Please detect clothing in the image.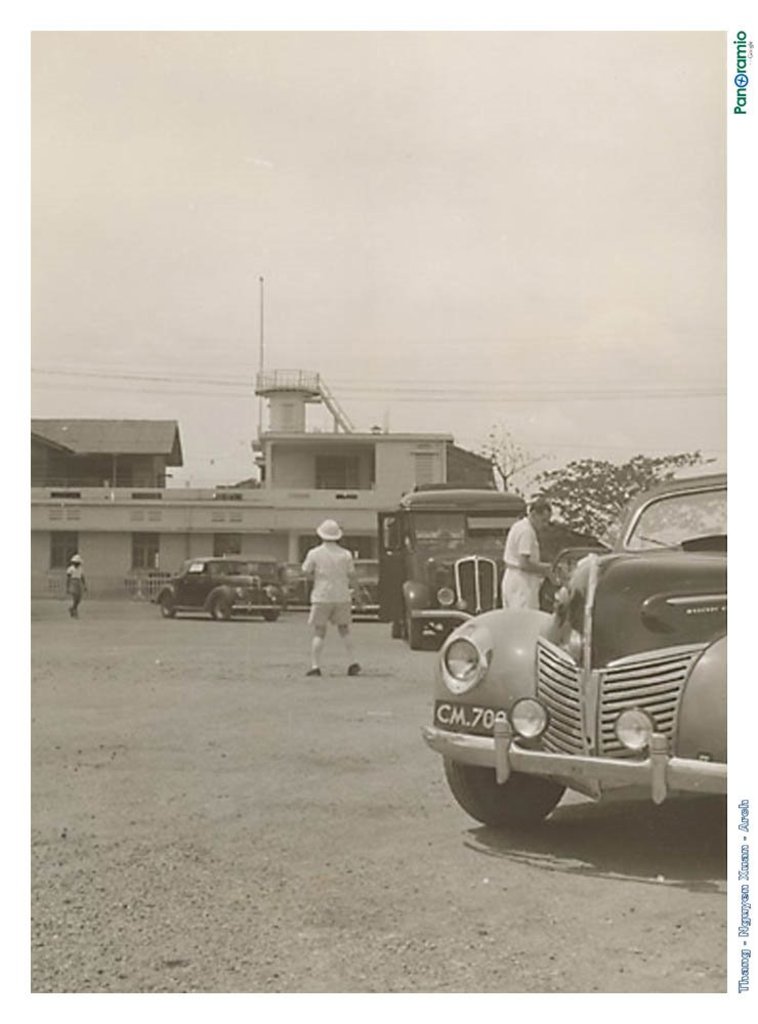
select_region(64, 556, 89, 611).
